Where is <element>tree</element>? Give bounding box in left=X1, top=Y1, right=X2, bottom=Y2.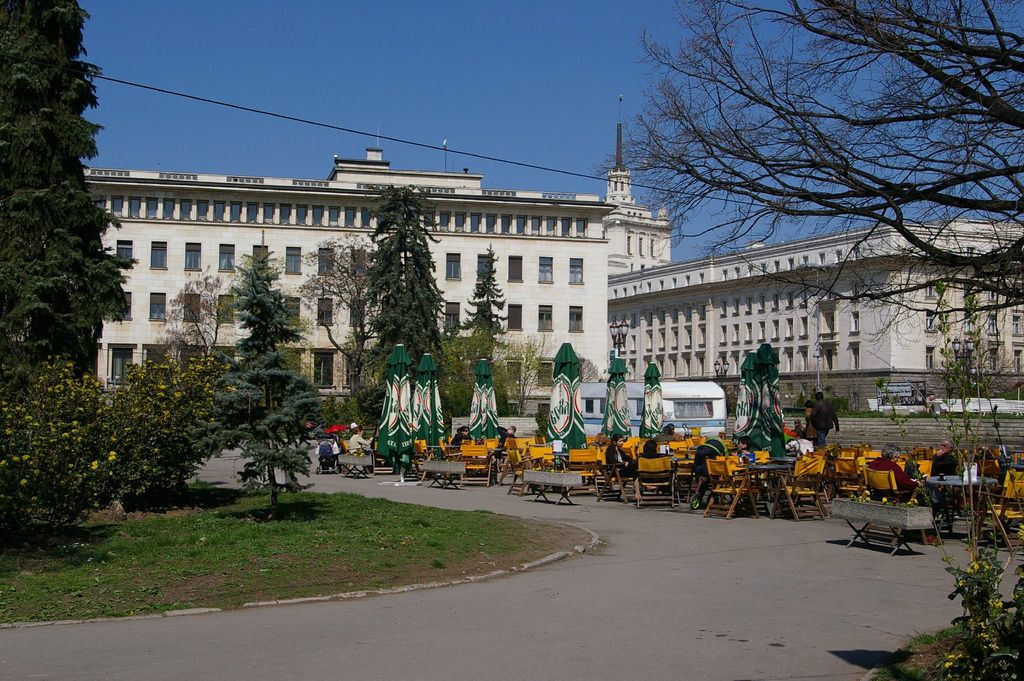
left=177, top=249, right=330, bottom=511.
